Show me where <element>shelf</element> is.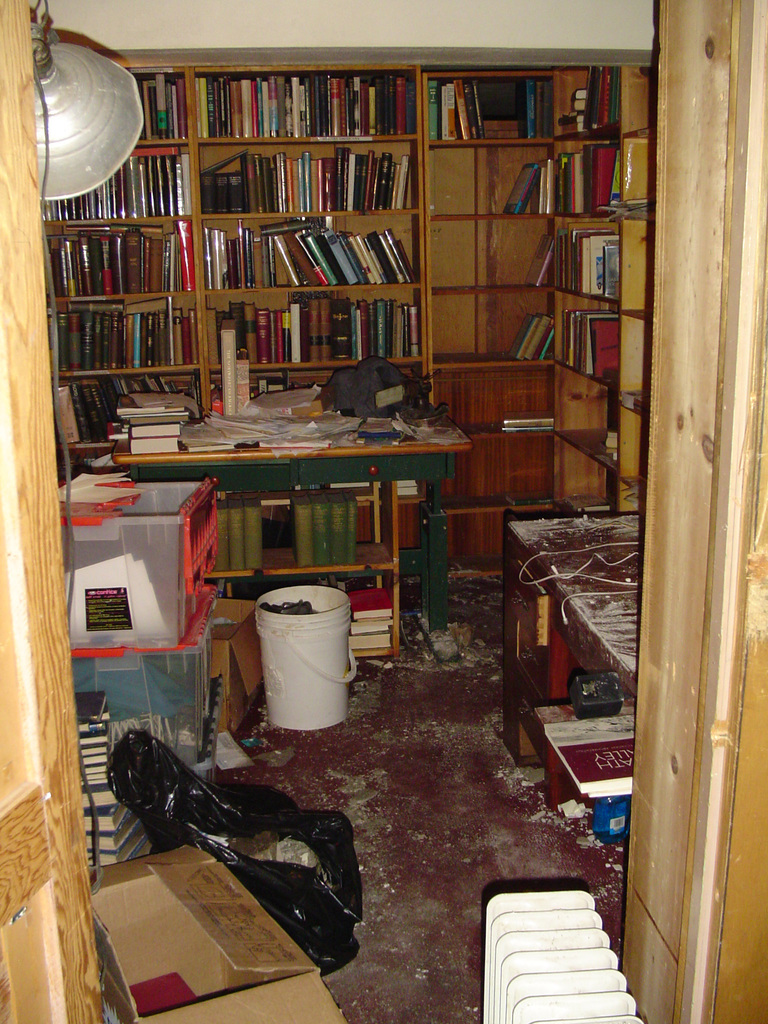
<element>shelf</element> is at (x1=202, y1=214, x2=420, y2=290).
